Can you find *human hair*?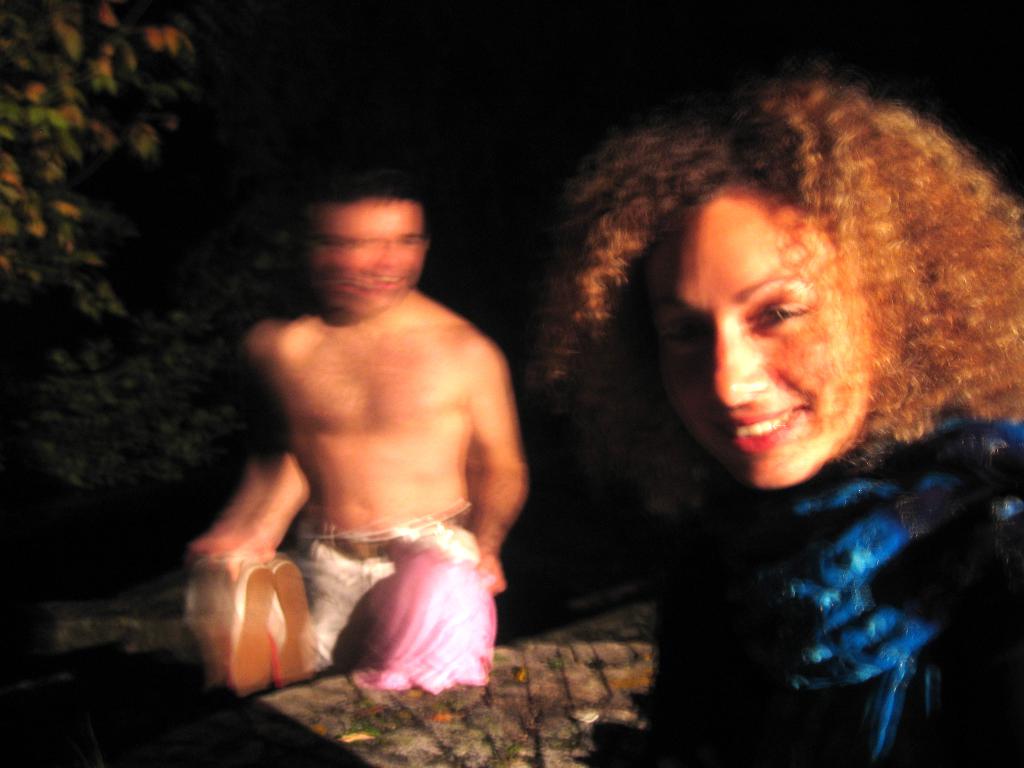
Yes, bounding box: (515, 71, 1023, 525).
